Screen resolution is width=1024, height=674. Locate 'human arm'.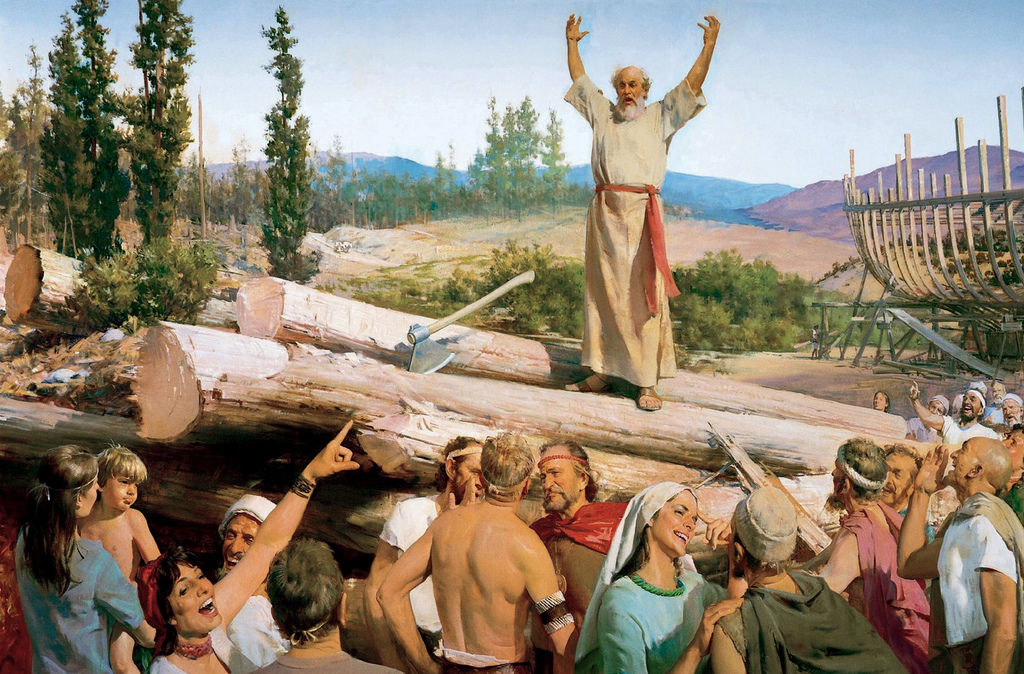
crop(979, 509, 1018, 673).
